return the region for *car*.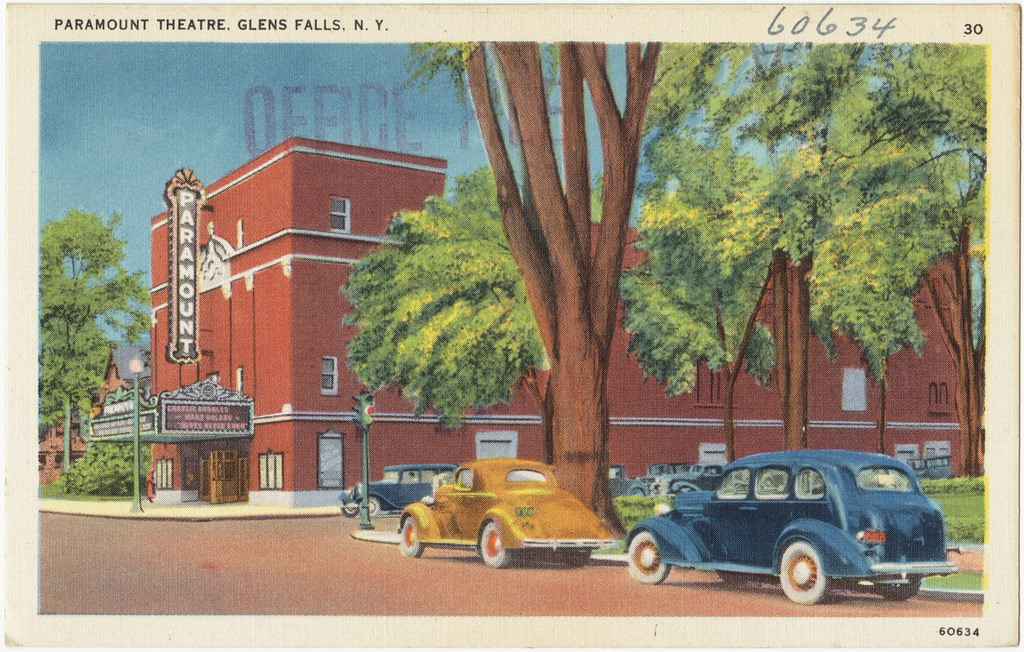
box(390, 457, 616, 569).
